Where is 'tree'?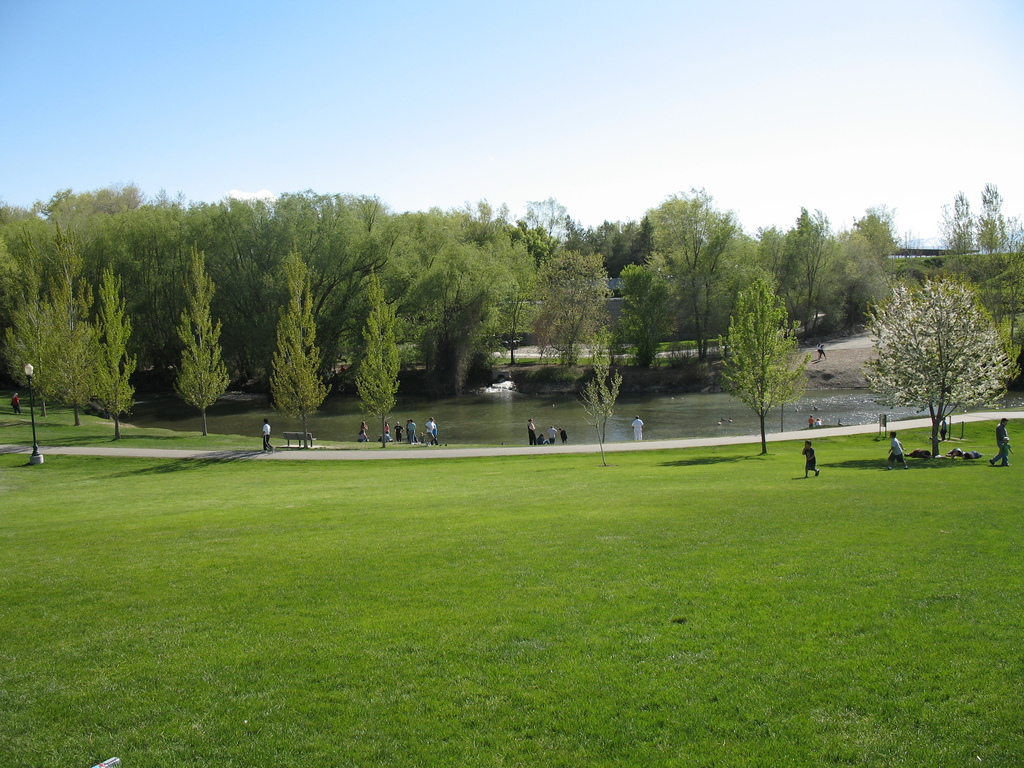
3 295 65 419.
